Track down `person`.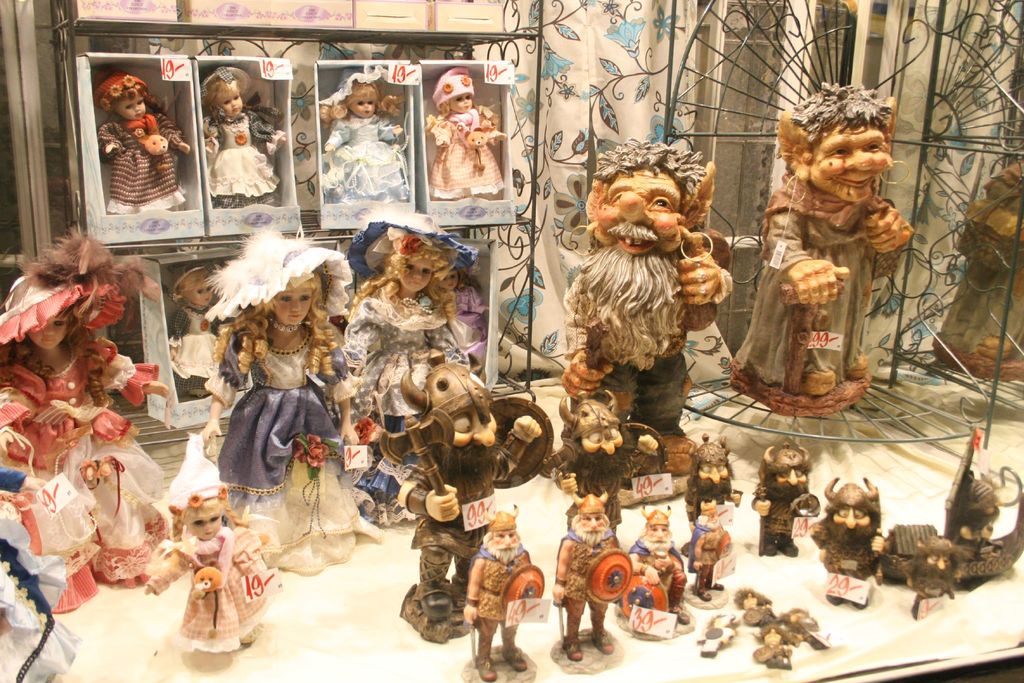
Tracked to 419:64:510:198.
